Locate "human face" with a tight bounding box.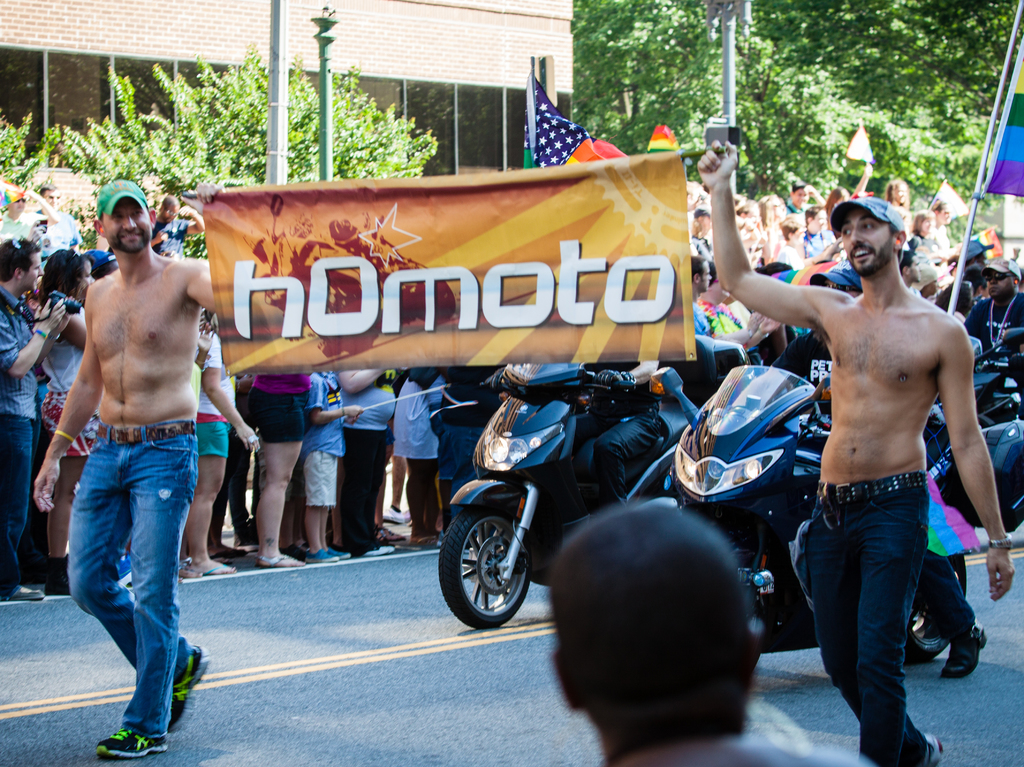
locate(980, 277, 1018, 300).
